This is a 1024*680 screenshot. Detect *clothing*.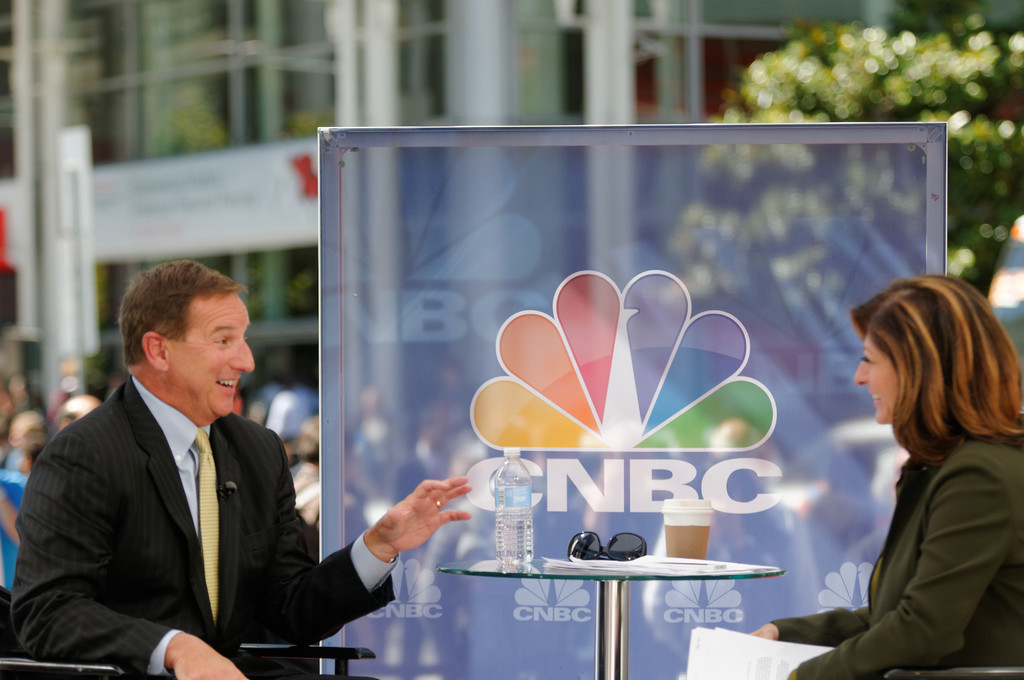
(819, 382, 1018, 669).
